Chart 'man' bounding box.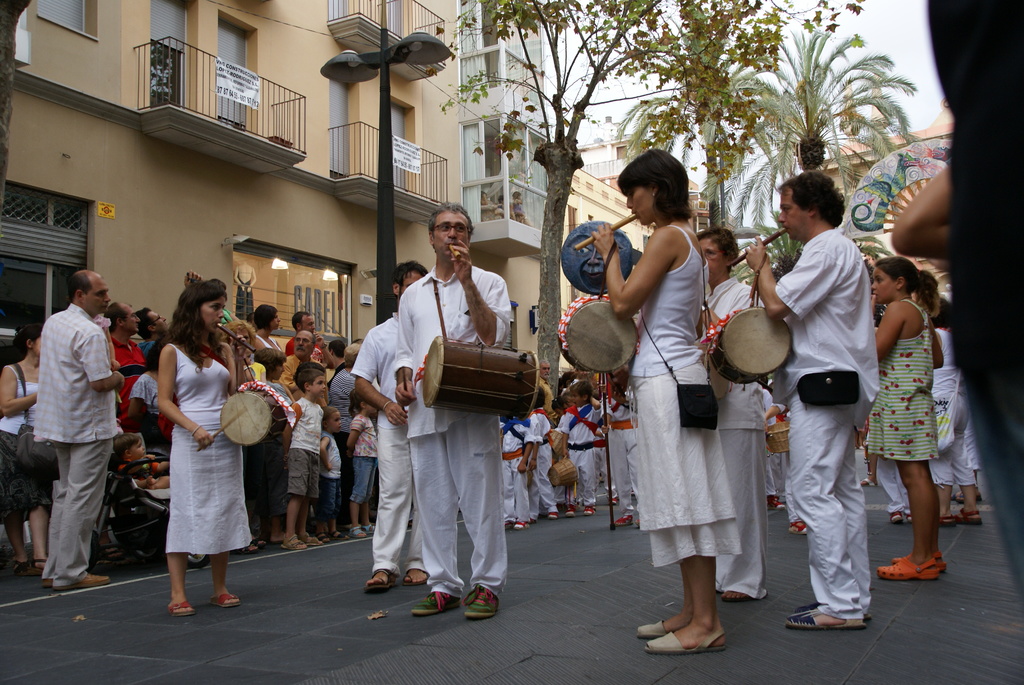
Charted: [287, 308, 335, 367].
